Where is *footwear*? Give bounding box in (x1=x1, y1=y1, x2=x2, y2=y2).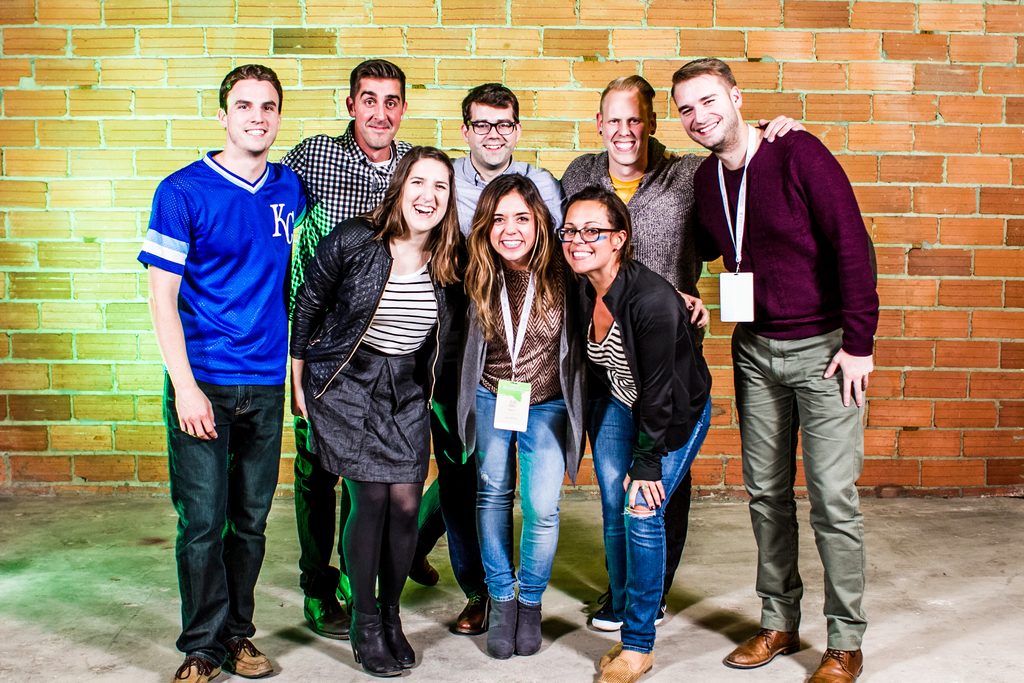
(x1=451, y1=600, x2=488, y2=636).
